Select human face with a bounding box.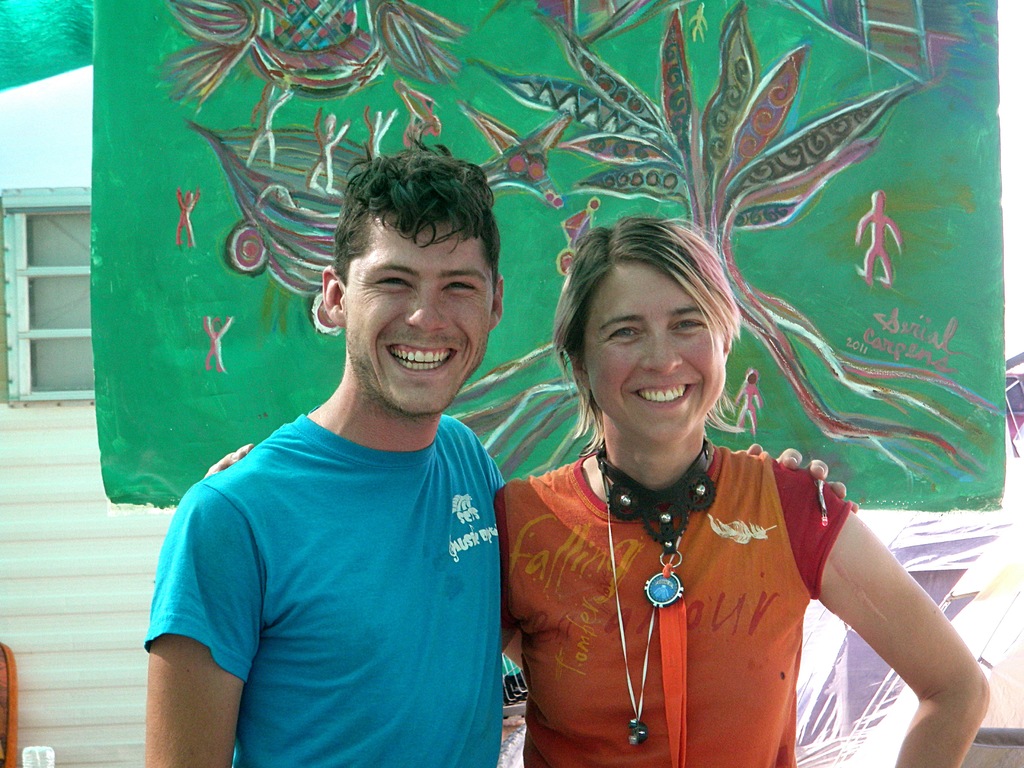
583, 266, 732, 450.
